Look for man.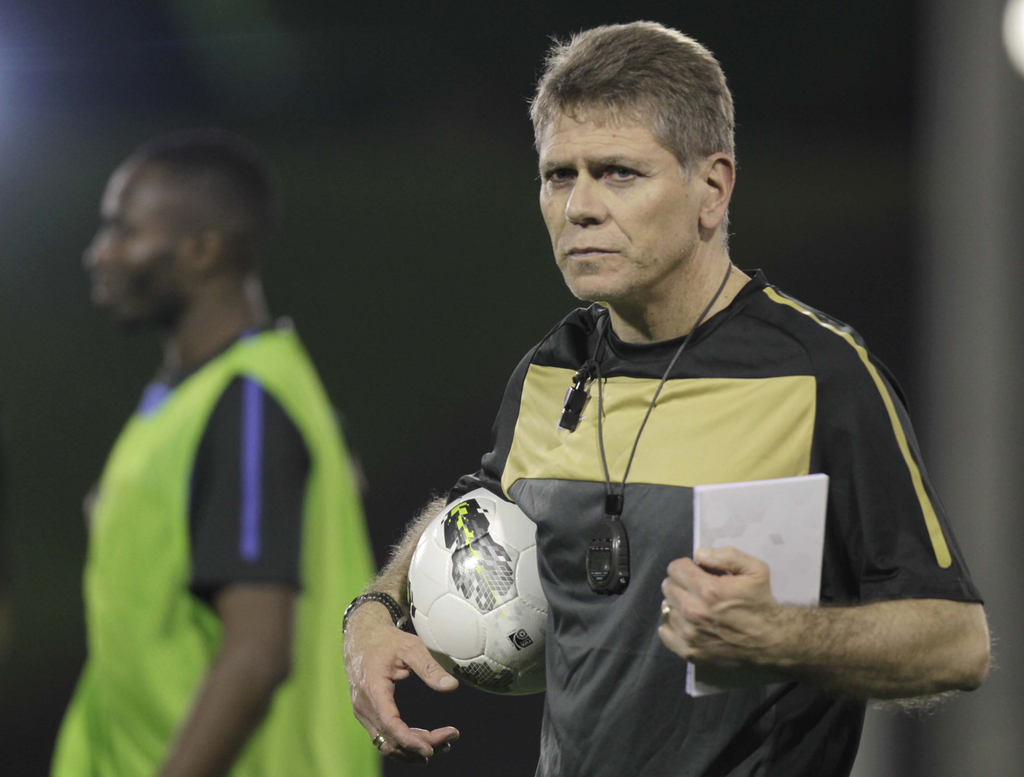
Found: box(366, 39, 980, 756).
